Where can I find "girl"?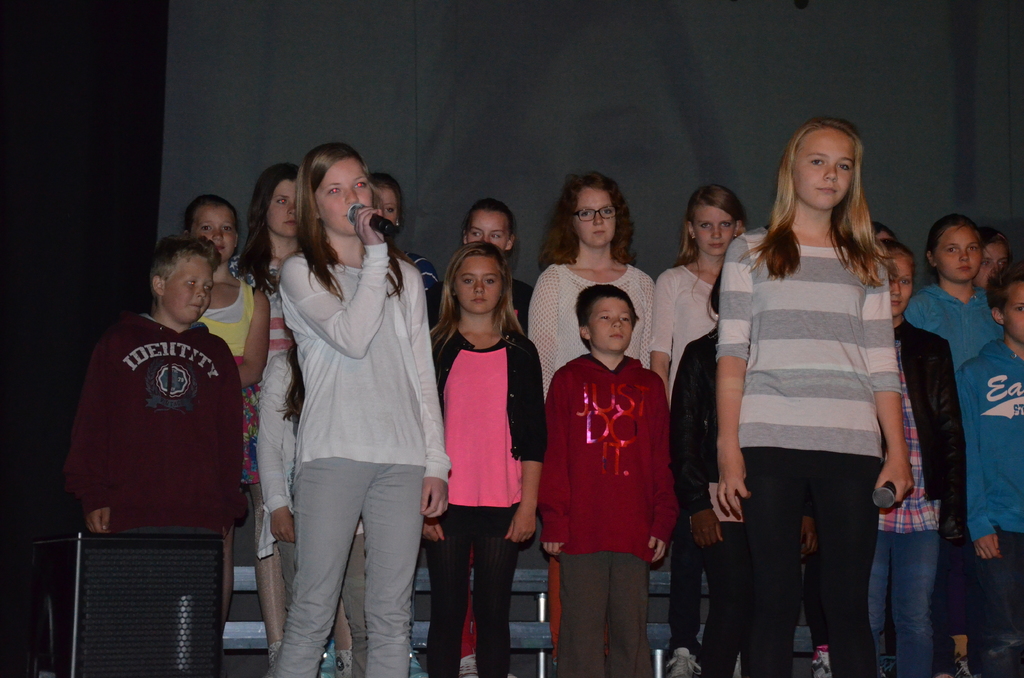
You can find it at x1=883, y1=239, x2=959, y2=671.
